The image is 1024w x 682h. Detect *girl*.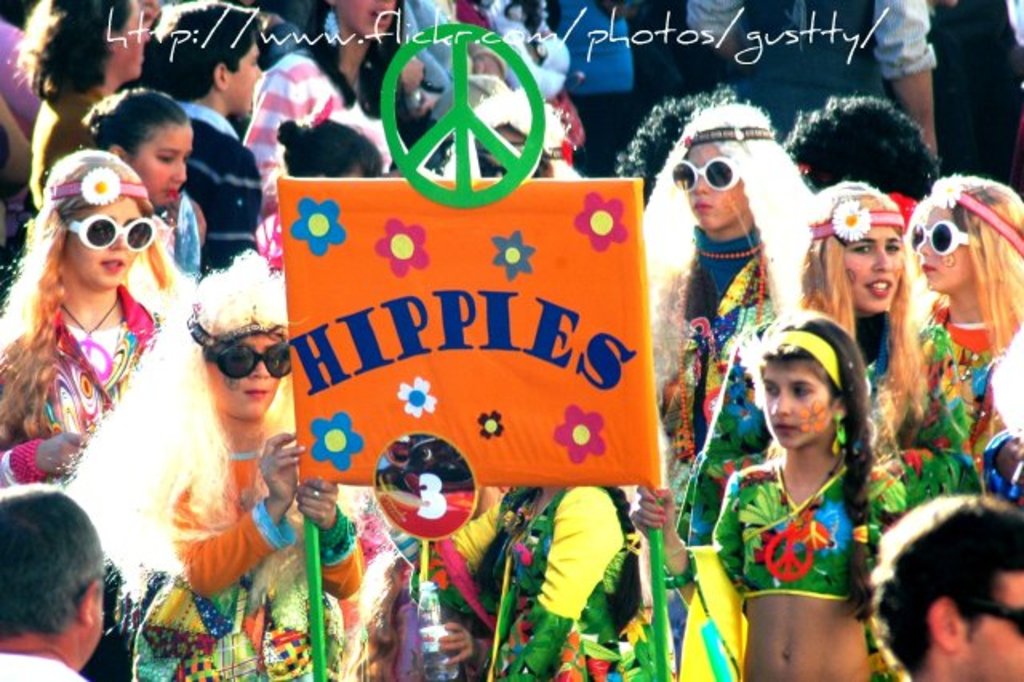
Detection: locate(70, 261, 355, 671).
